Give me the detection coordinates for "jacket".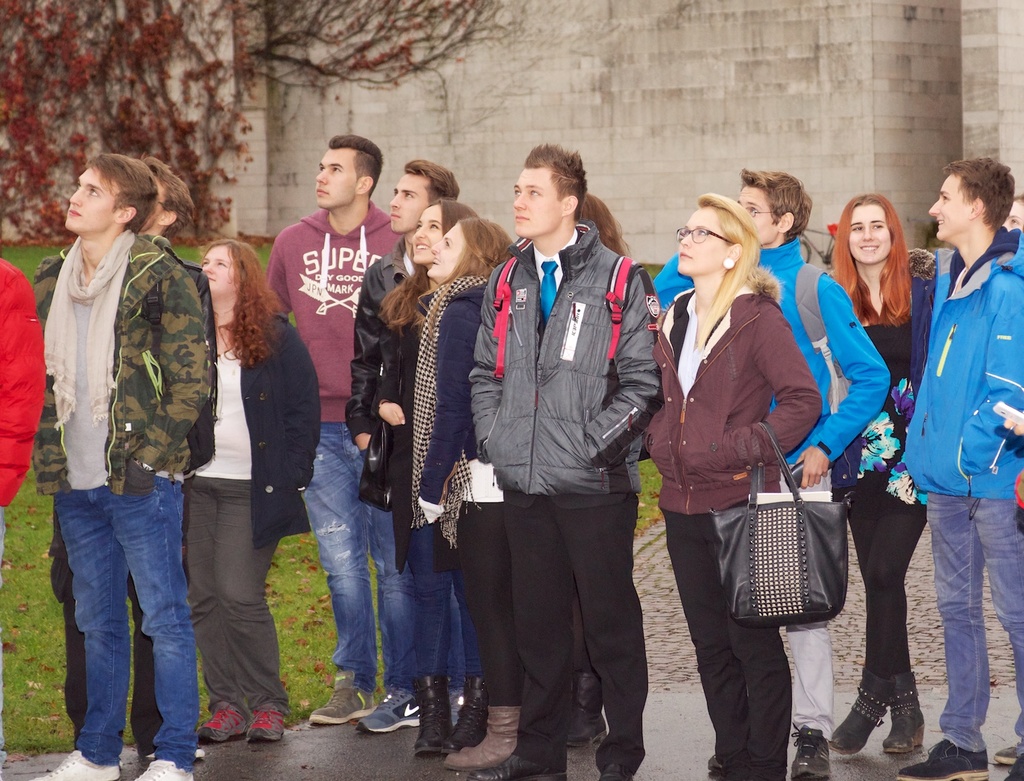
{"x1": 0, "y1": 256, "x2": 51, "y2": 506}.
